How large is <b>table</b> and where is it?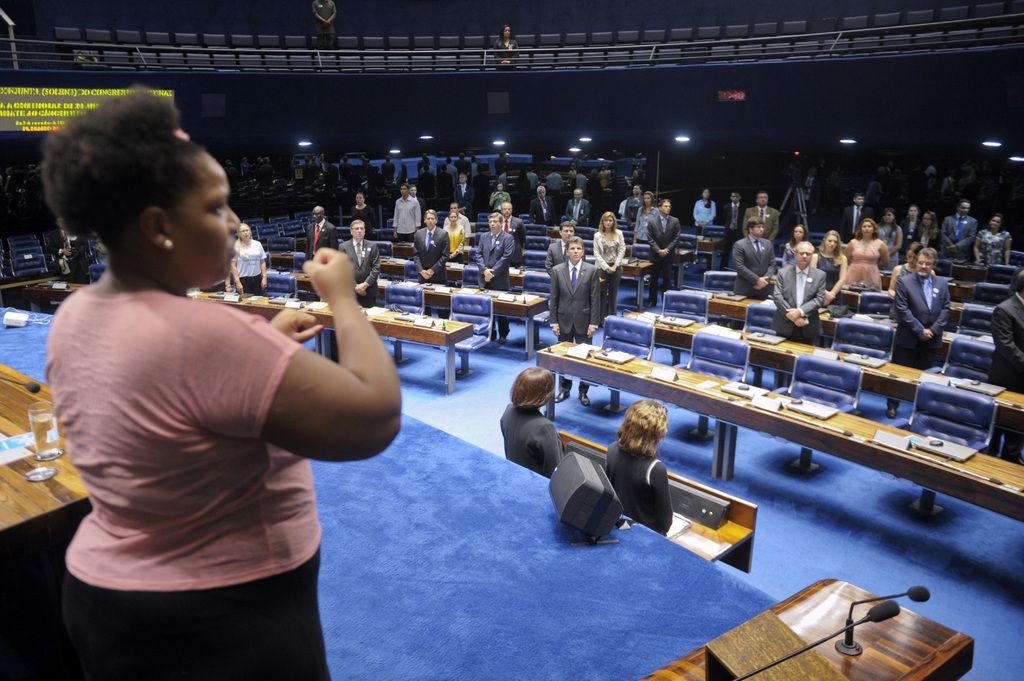
Bounding box: bbox=[948, 294, 967, 324].
